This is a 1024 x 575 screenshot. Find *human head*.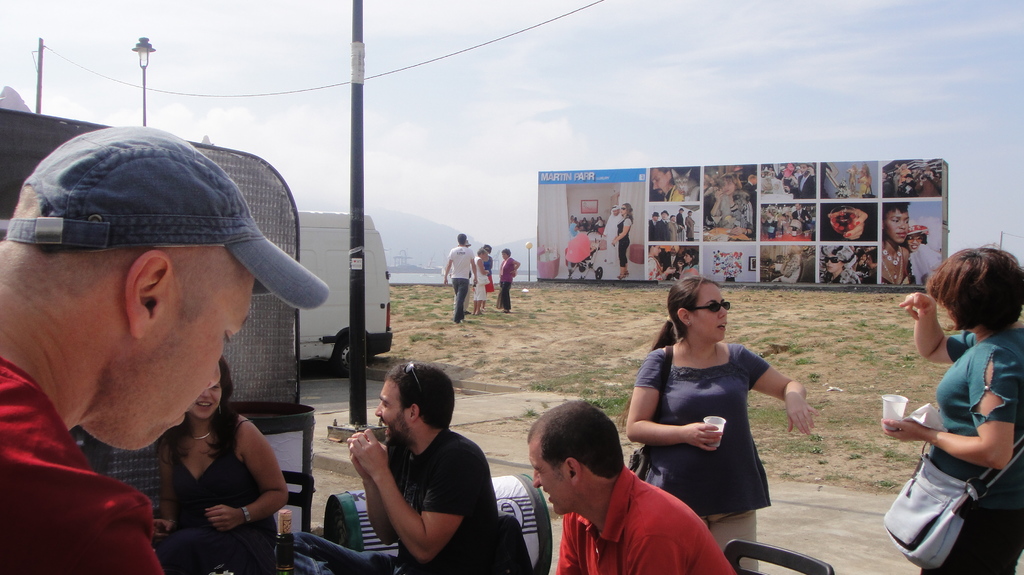
Bounding box: x1=683 y1=250 x2=699 y2=264.
